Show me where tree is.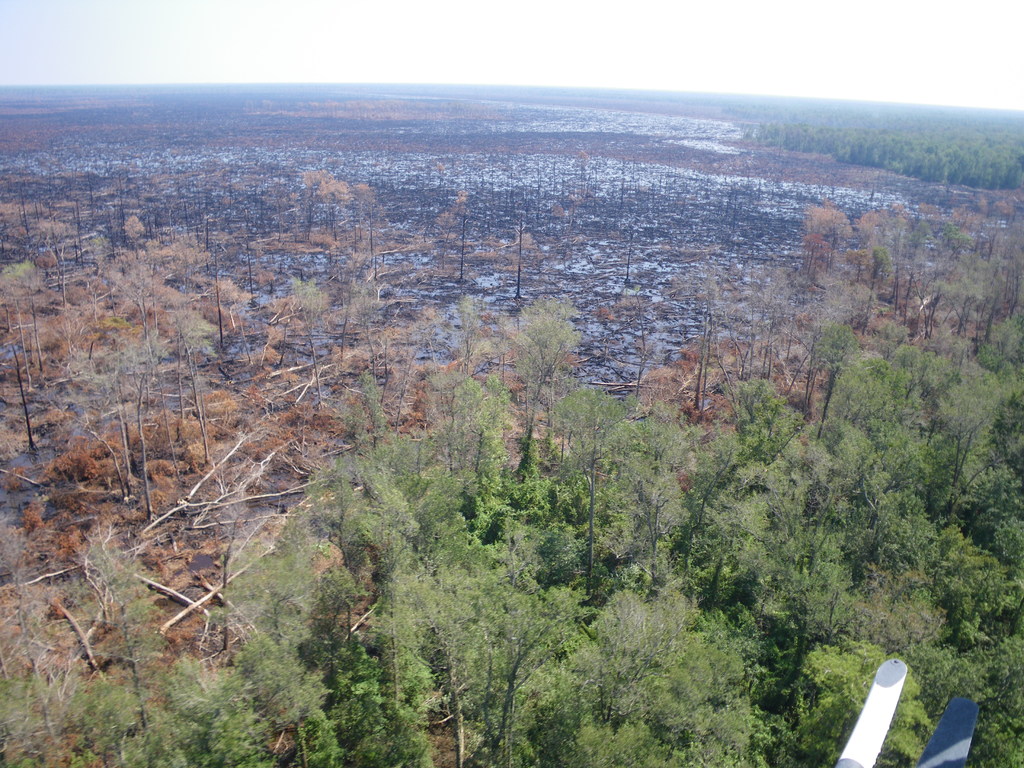
tree is at <region>496, 291, 579, 431</region>.
